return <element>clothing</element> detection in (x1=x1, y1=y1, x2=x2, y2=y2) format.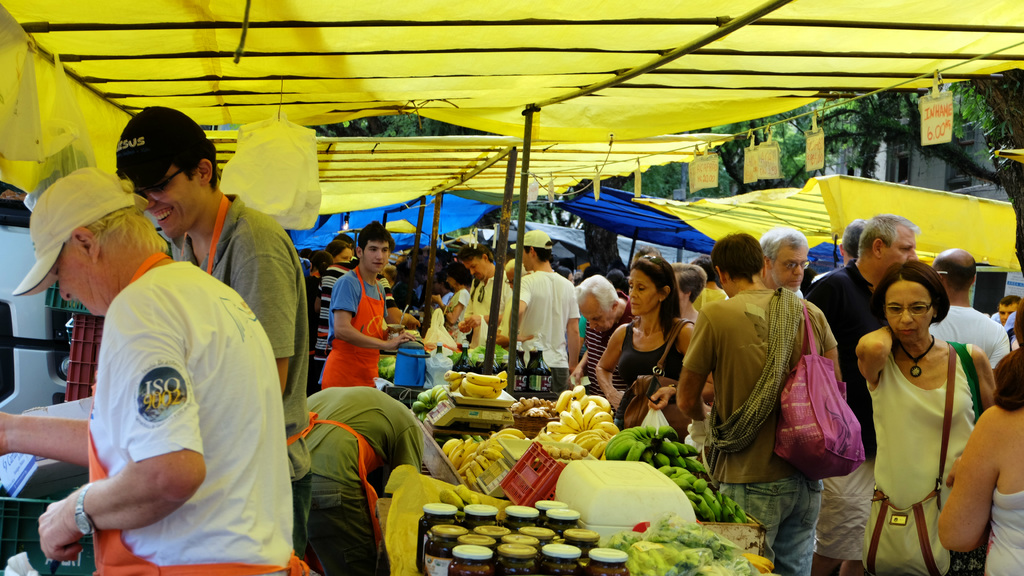
(x1=861, y1=333, x2=975, y2=519).
